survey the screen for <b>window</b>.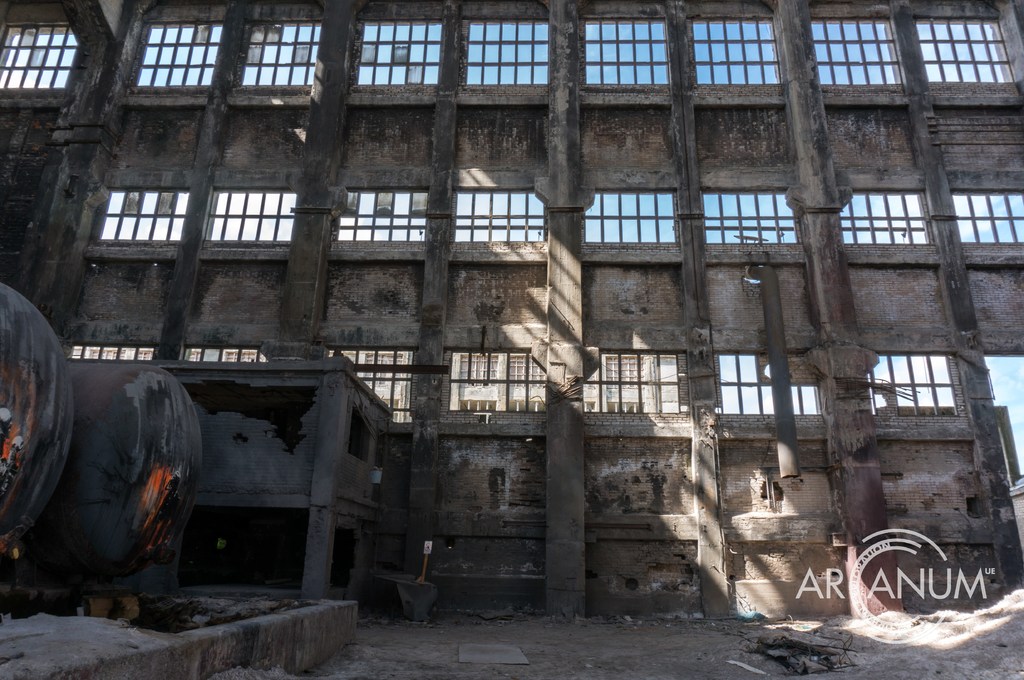
Survey found: 870, 352, 964, 423.
